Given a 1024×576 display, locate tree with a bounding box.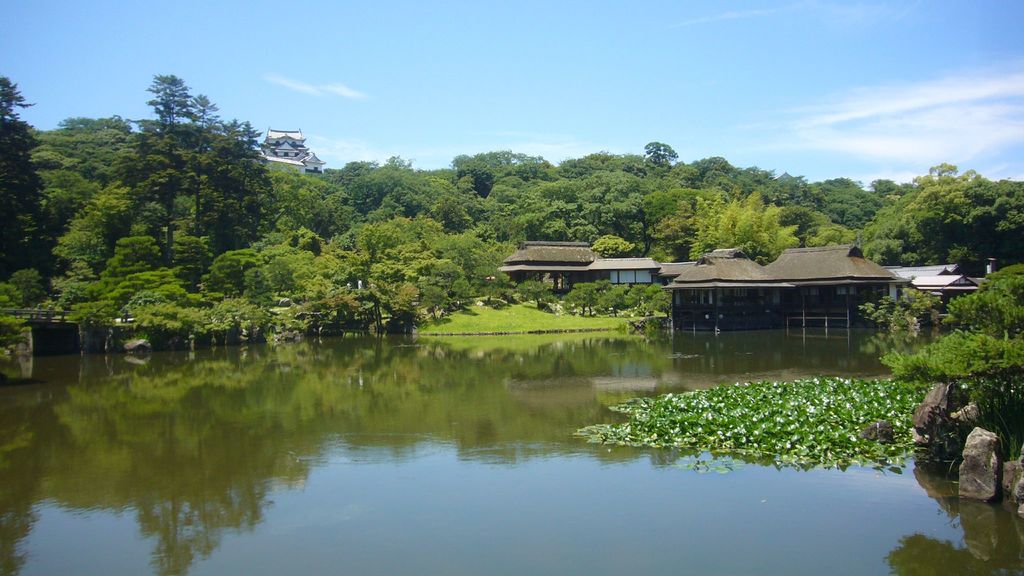
Located: l=22, t=116, r=154, b=241.
